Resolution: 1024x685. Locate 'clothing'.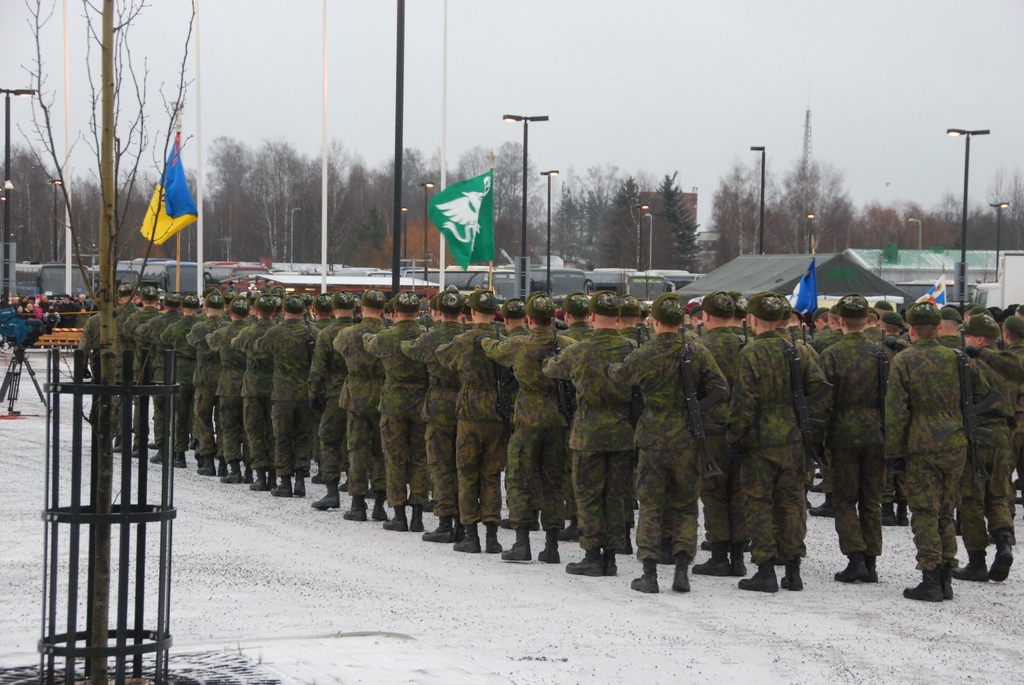
locate(539, 327, 646, 552).
